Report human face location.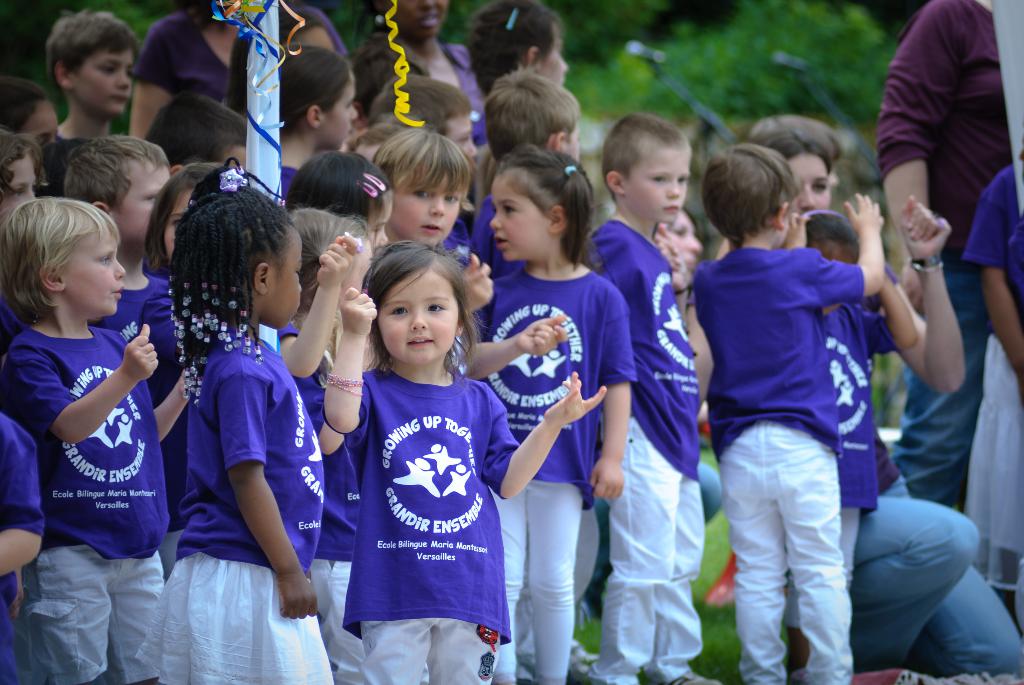
Report: 489/172/547/260.
